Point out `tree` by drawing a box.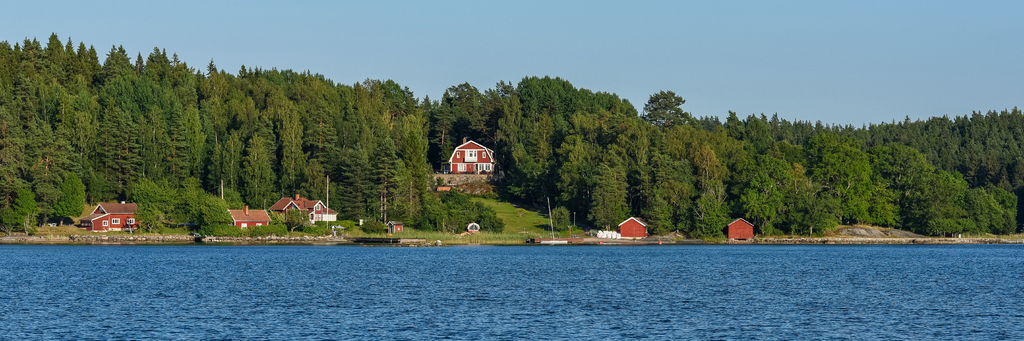
box(968, 171, 1002, 238).
